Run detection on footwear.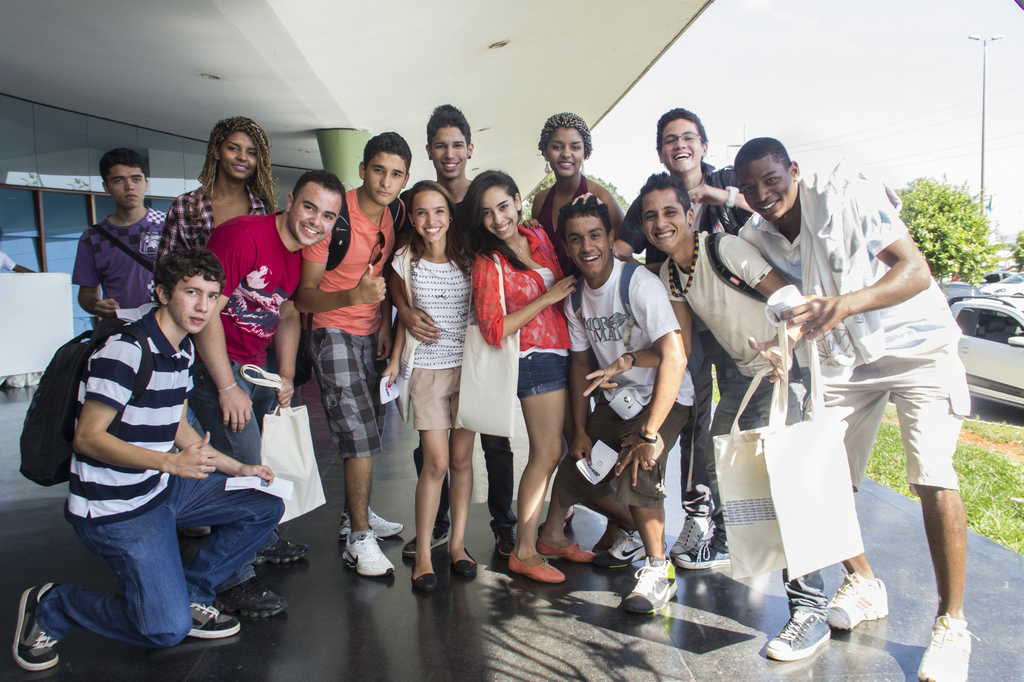
Result: <region>594, 530, 648, 569</region>.
